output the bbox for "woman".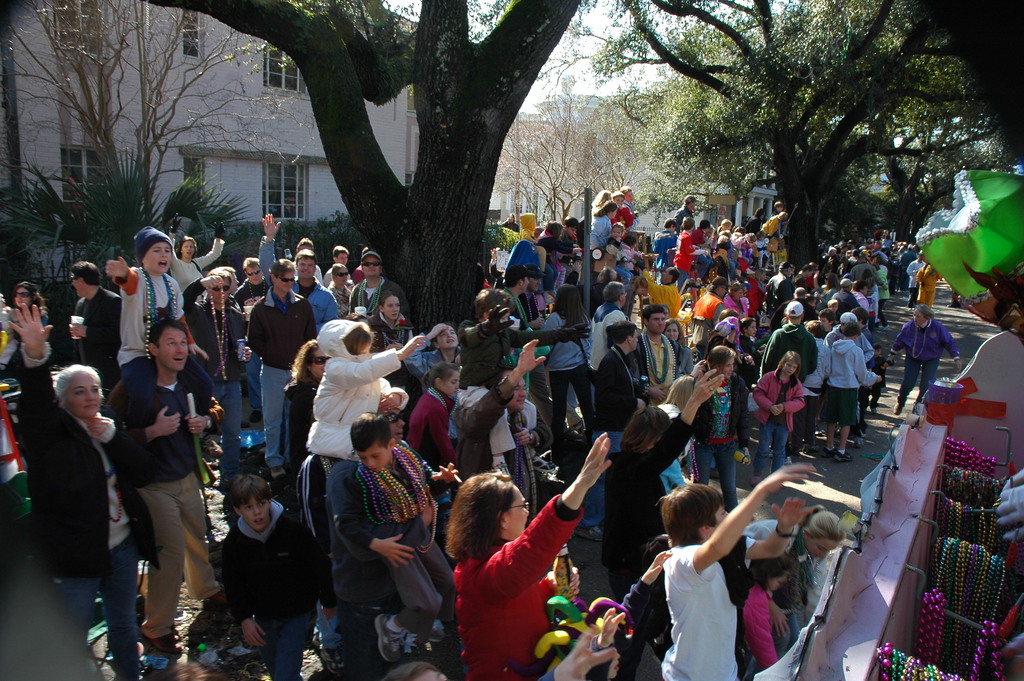
{"x1": 6, "y1": 301, "x2": 161, "y2": 680}.
